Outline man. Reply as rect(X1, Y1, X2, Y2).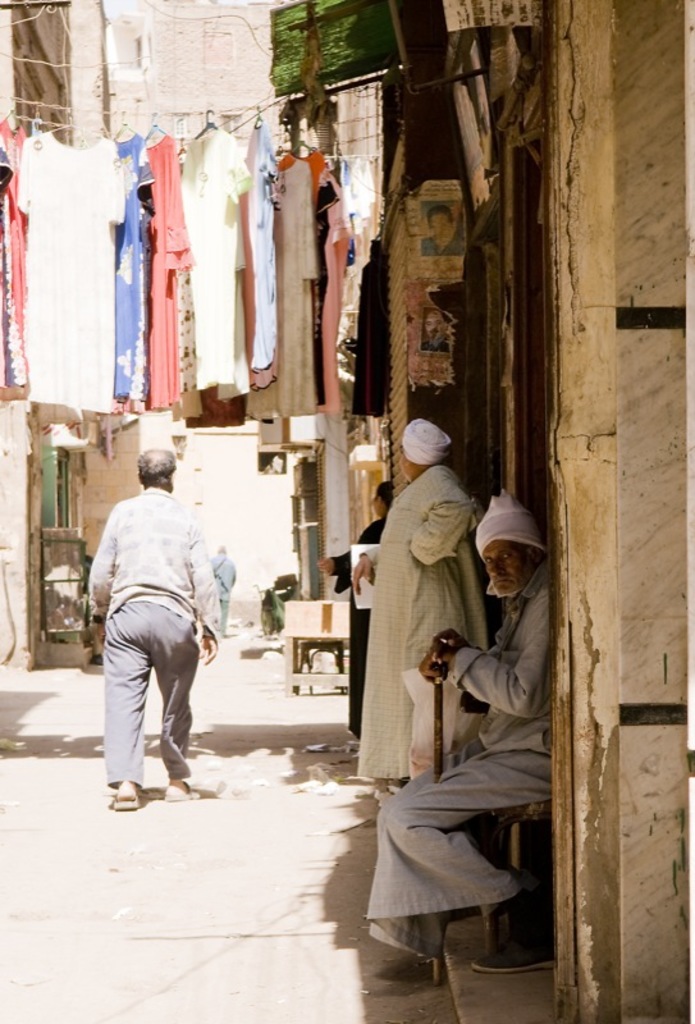
rect(92, 435, 227, 835).
